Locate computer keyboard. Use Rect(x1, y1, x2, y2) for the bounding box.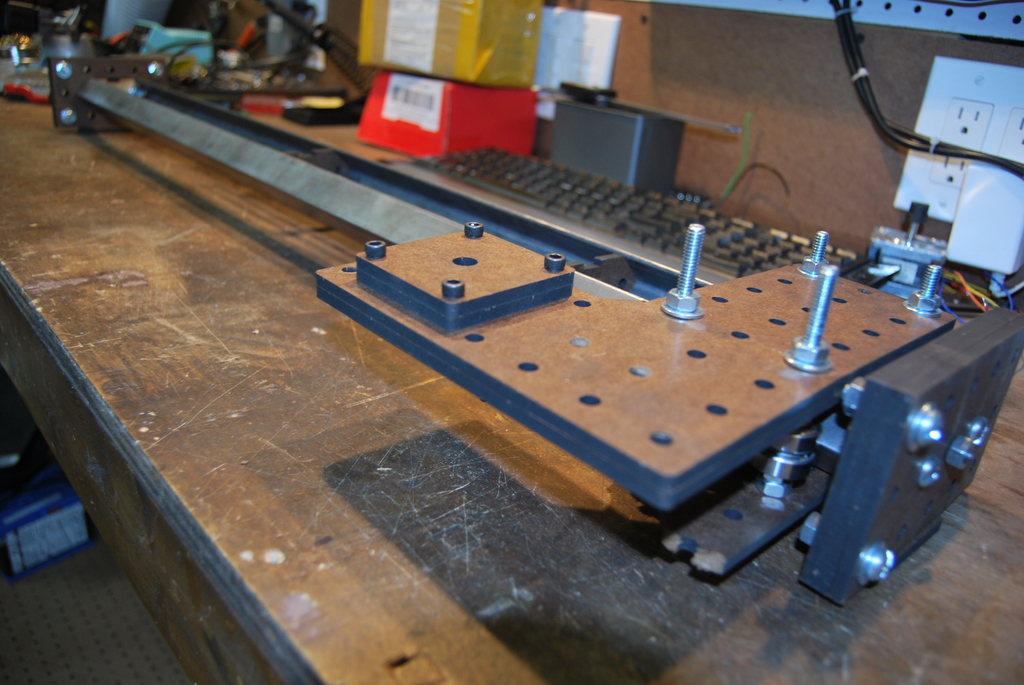
Rect(385, 140, 870, 290).
